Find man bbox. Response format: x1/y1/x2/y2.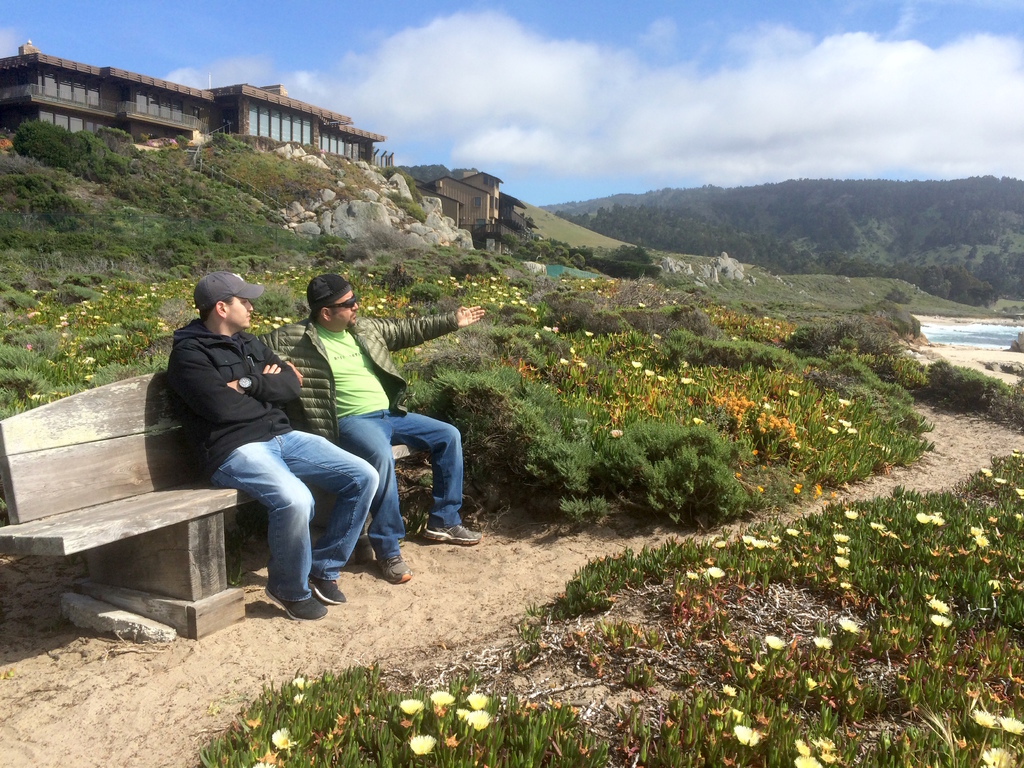
148/275/359/608.
